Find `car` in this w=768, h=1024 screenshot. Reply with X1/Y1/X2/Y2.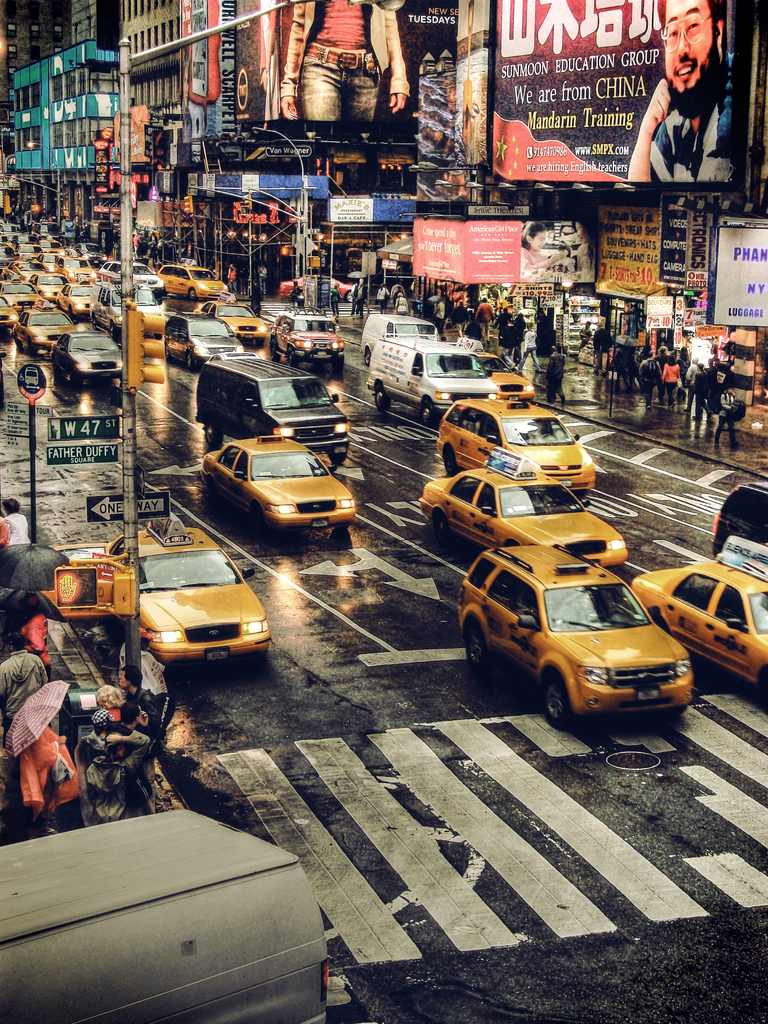
435/397/595/504.
